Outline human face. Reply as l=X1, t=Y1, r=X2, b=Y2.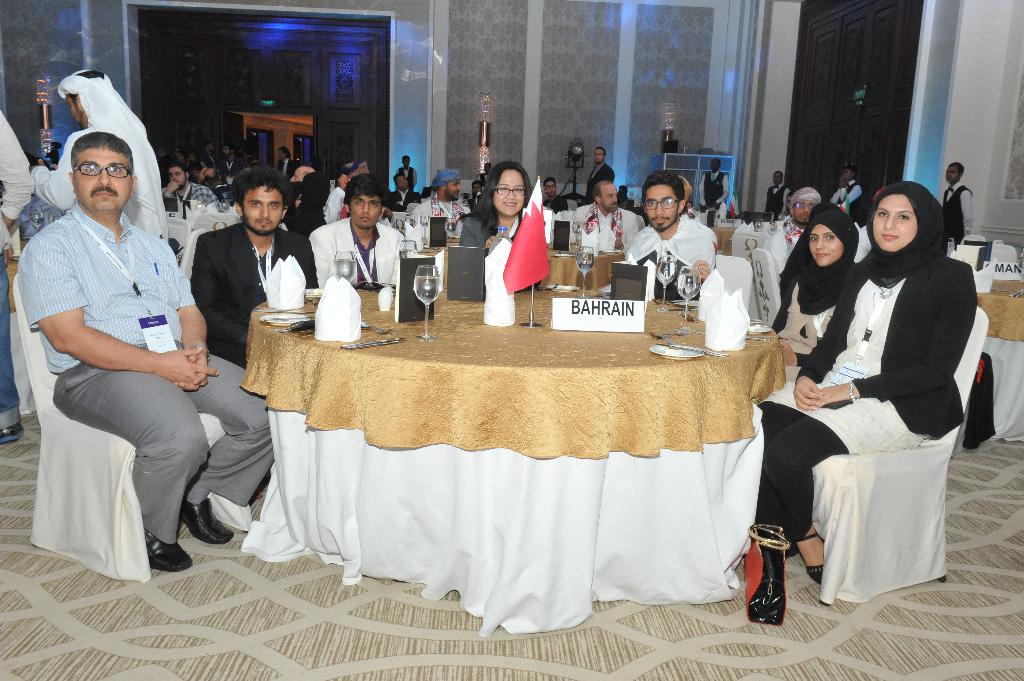
l=599, t=184, r=616, b=209.
